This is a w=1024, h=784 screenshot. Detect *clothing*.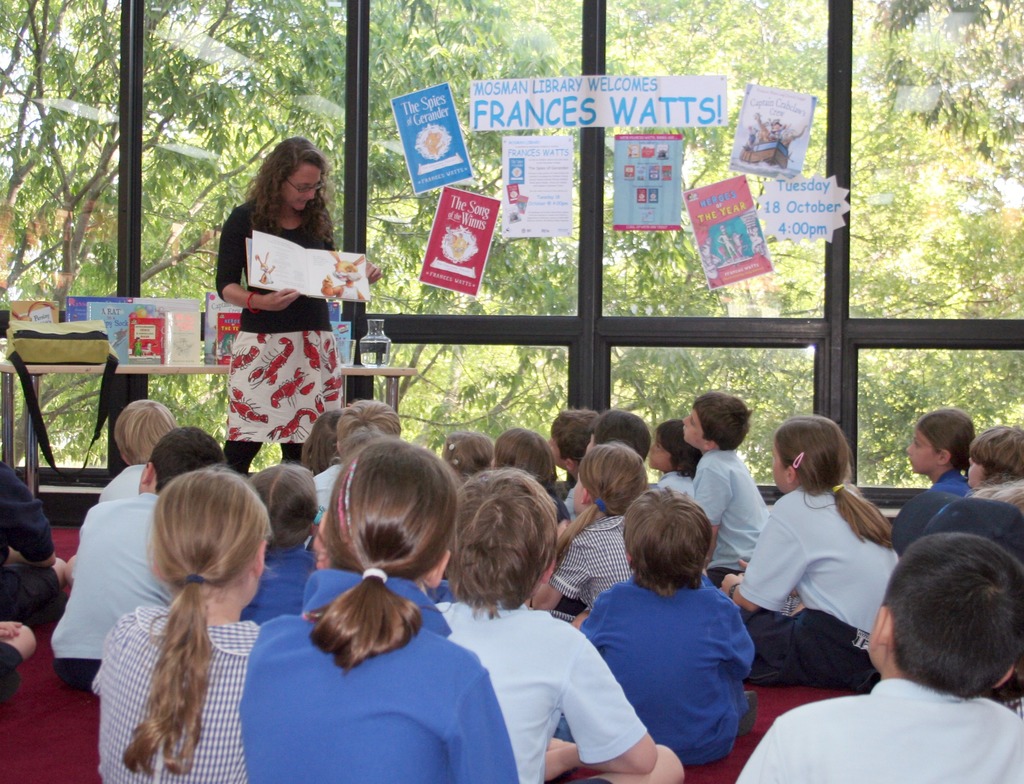
[217,199,342,472].
